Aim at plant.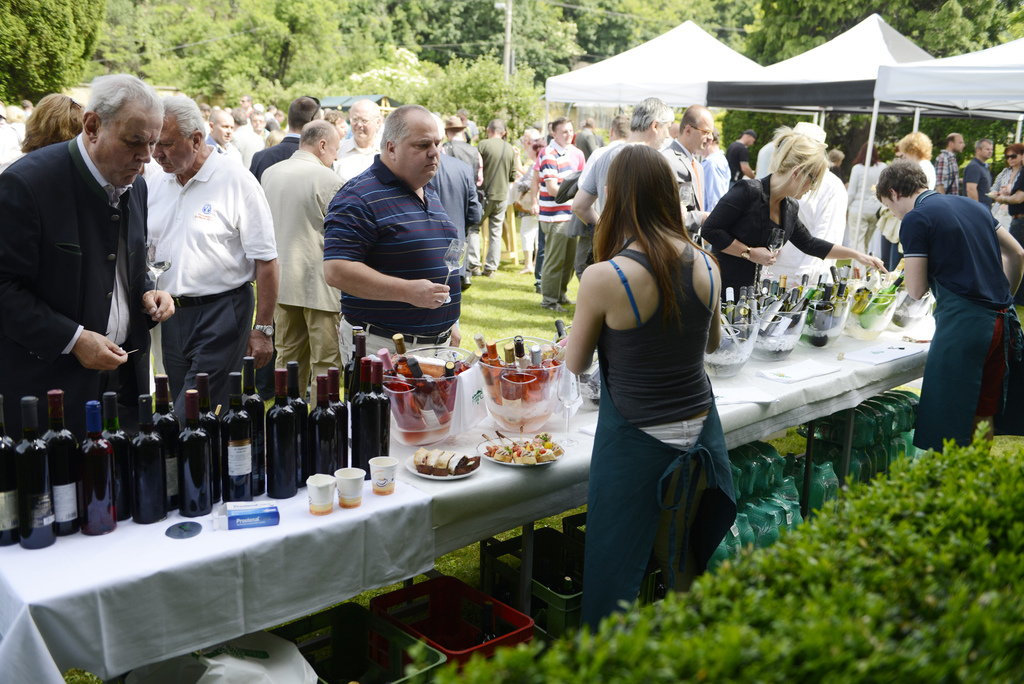
Aimed at {"x1": 687, "y1": 0, "x2": 778, "y2": 63}.
